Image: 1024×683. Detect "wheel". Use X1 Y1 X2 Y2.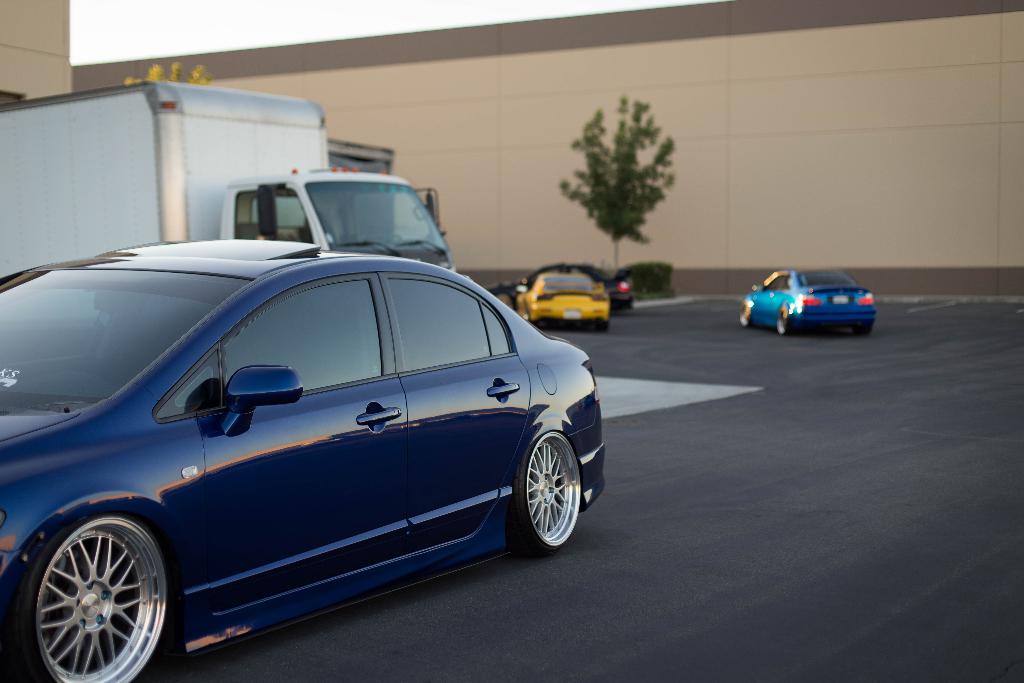
776 304 794 336.
